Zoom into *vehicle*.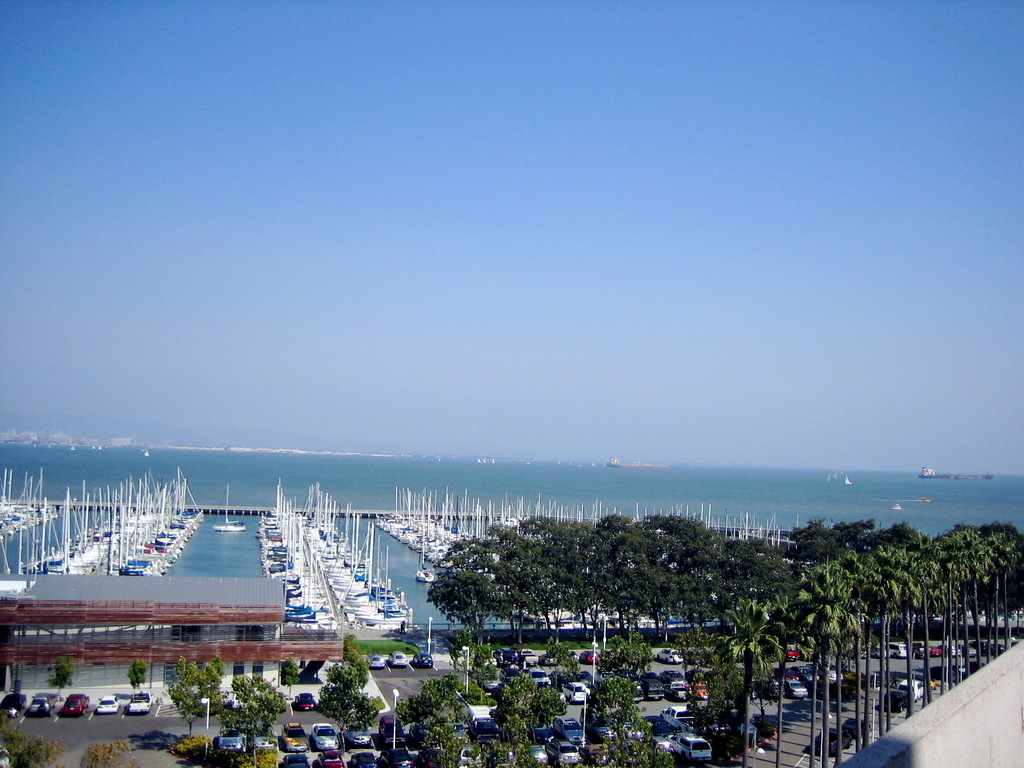
Zoom target: [x1=607, y1=457, x2=620, y2=467].
